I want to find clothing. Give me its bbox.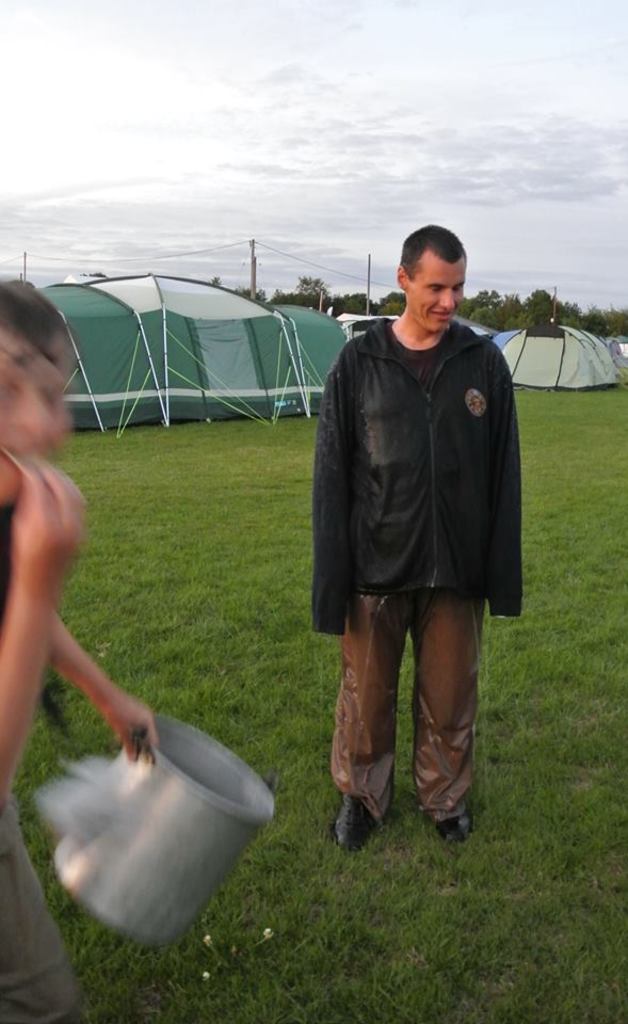
{"x1": 0, "y1": 439, "x2": 92, "y2": 1023}.
